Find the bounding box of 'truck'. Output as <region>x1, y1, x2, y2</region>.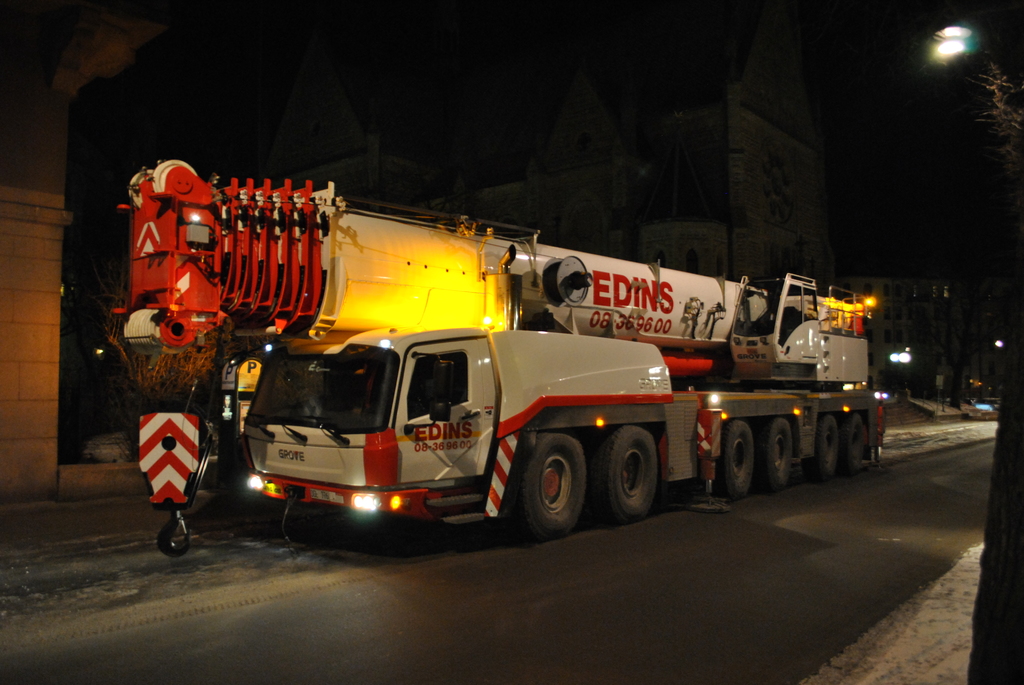
<region>91, 175, 862, 553</region>.
